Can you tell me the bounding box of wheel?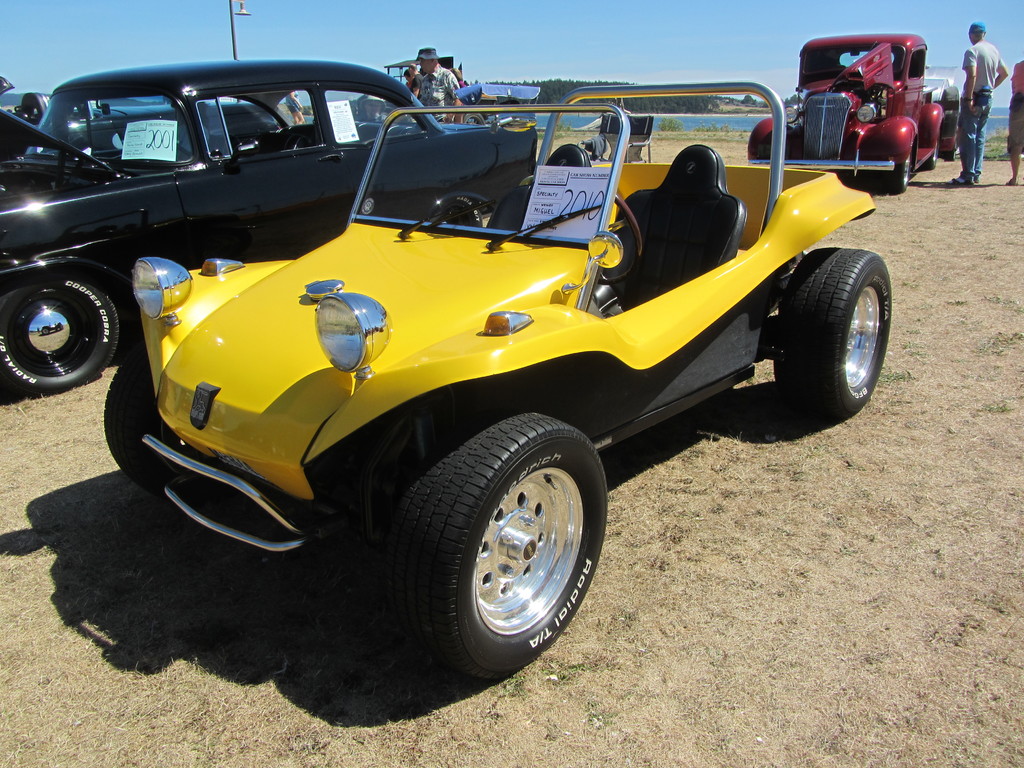
<box>97,341,186,497</box>.
